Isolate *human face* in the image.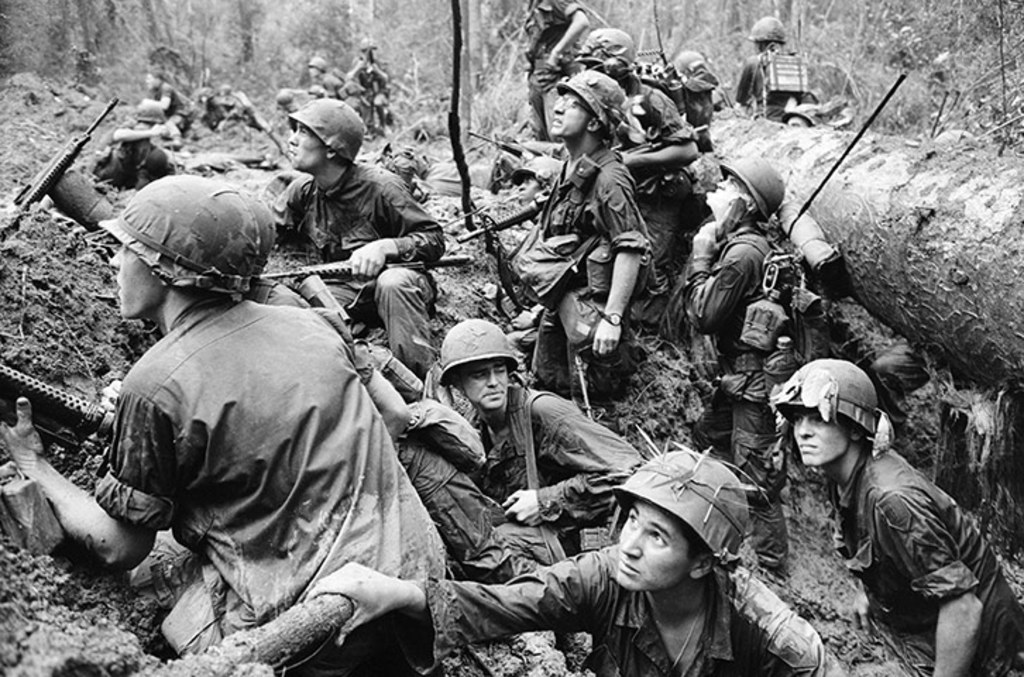
Isolated region: x1=463, y1=354, x2=515, y2=408.
